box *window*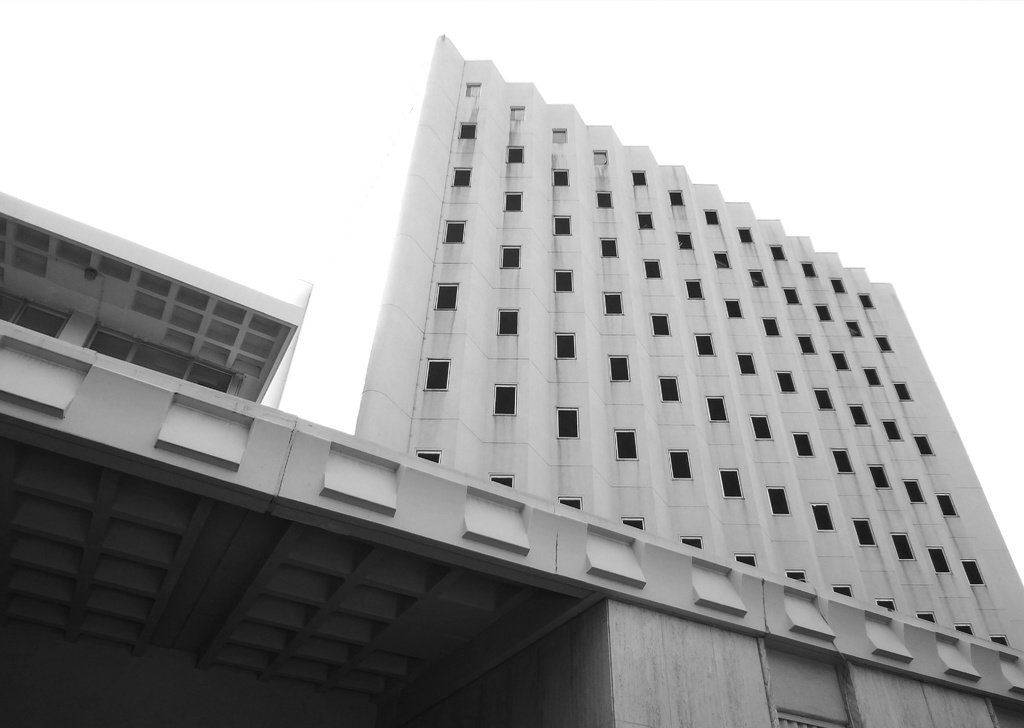
763 316 777 335
